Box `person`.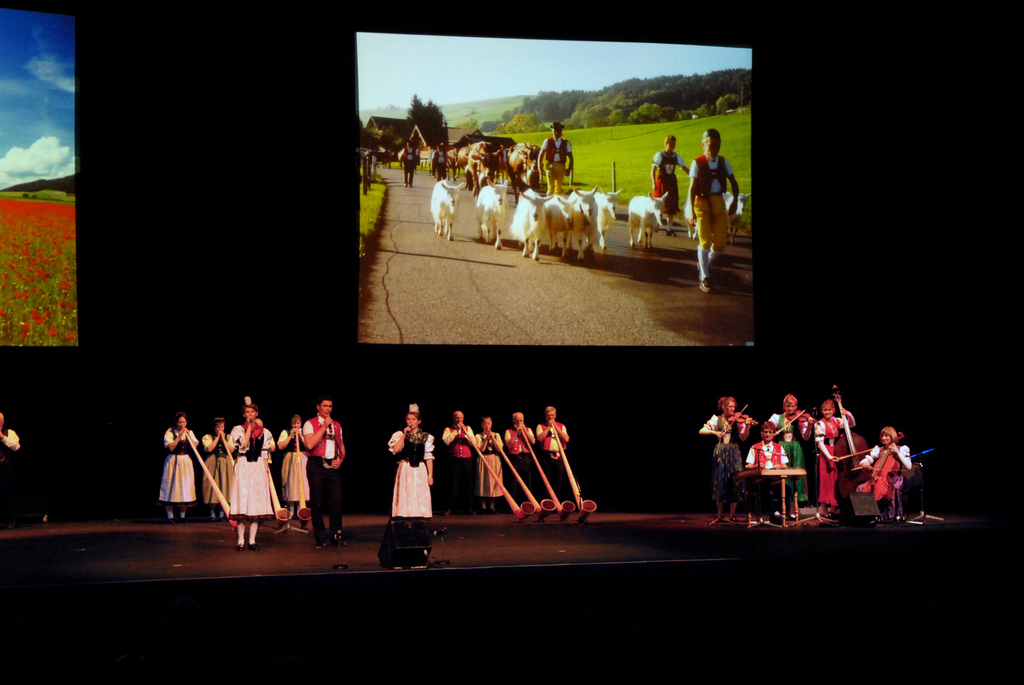
region(432, 141, 447, 180).
